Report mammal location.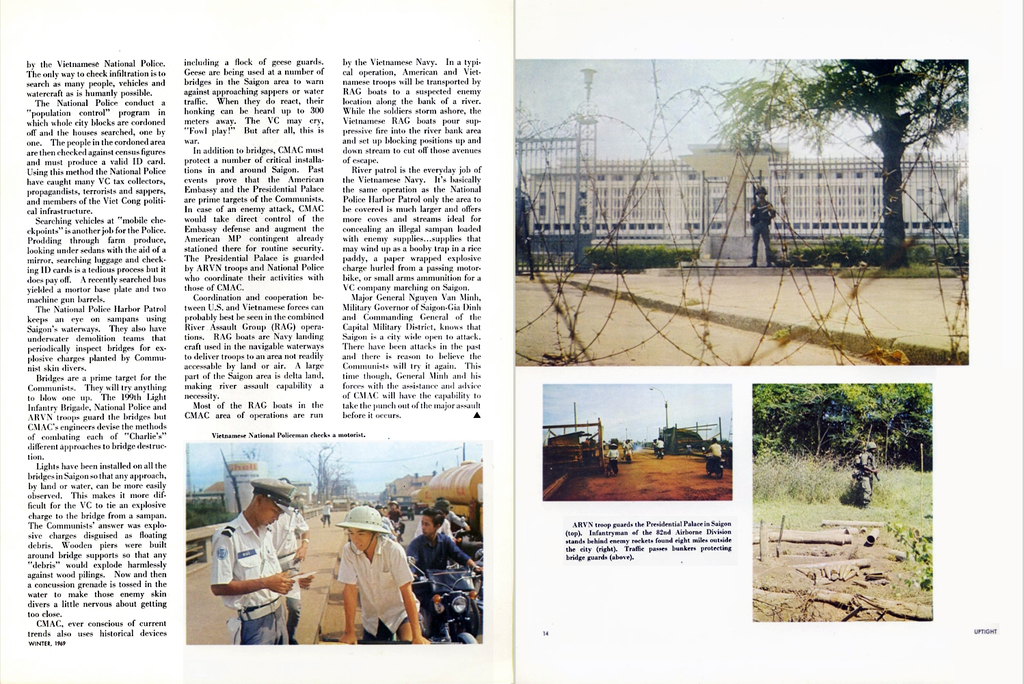
Report: bbox=[390, 501, 401, 519].
